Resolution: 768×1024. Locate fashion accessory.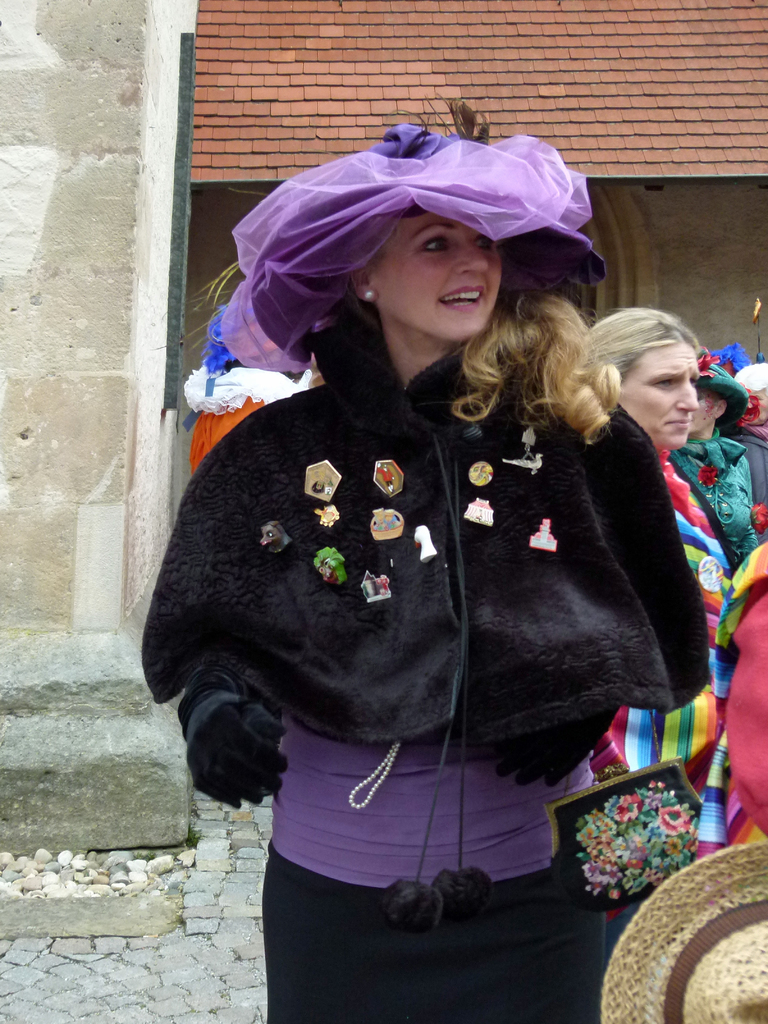
[215,118,593,381].
